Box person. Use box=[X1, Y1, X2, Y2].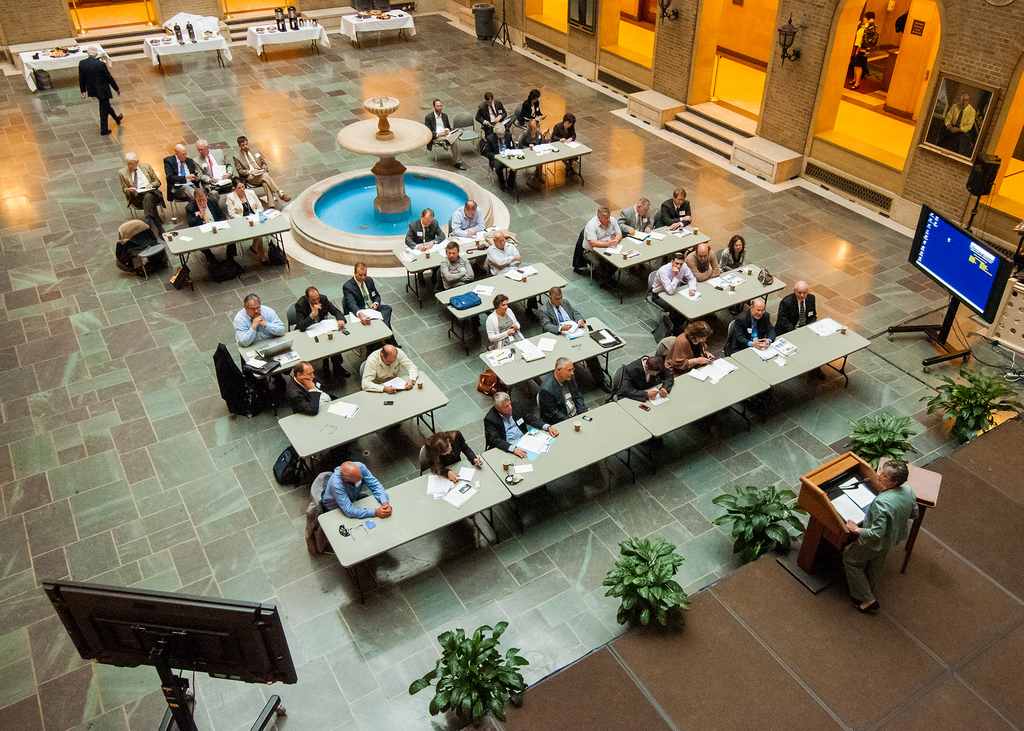
box=[422, 431, 479, 481].
